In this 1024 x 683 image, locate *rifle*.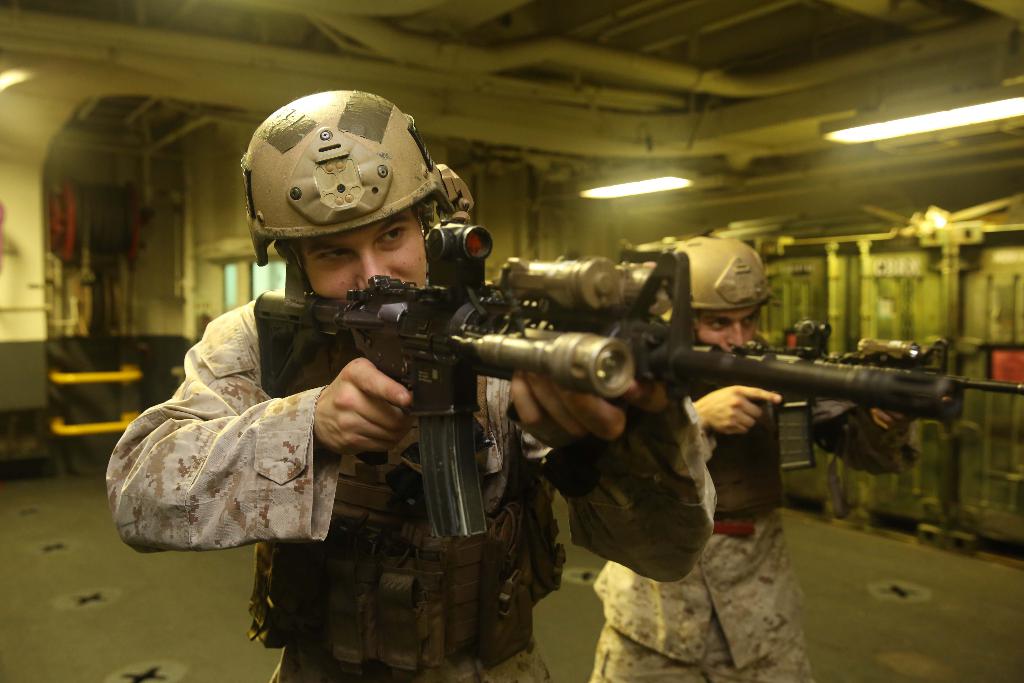
Bounding box: 127/239/881/620.
